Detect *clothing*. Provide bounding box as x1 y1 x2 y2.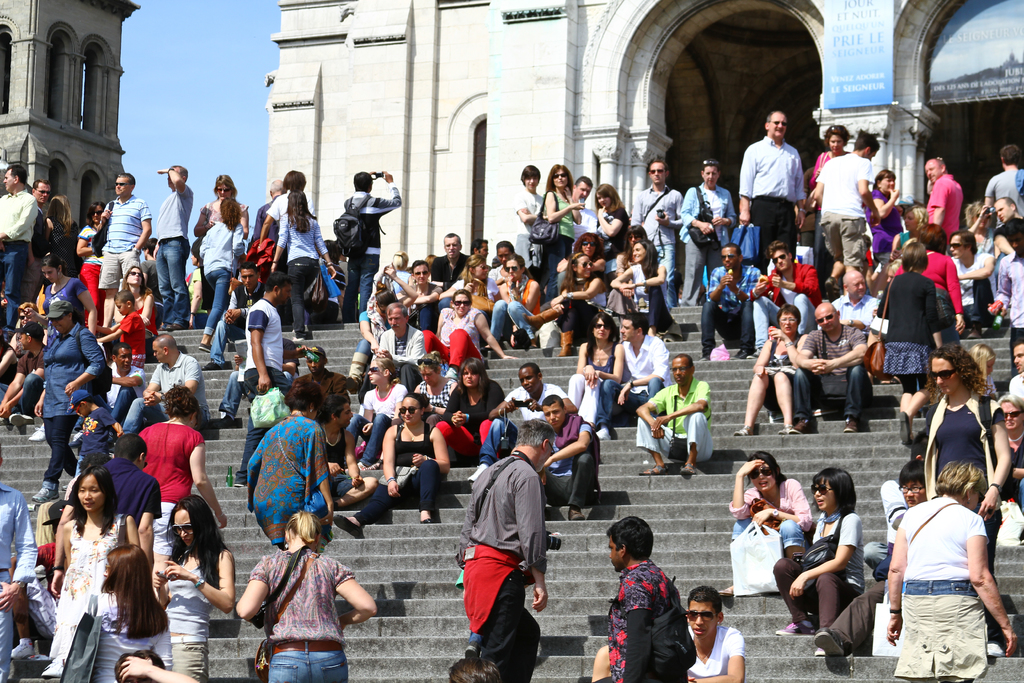
145 186 201 324.
